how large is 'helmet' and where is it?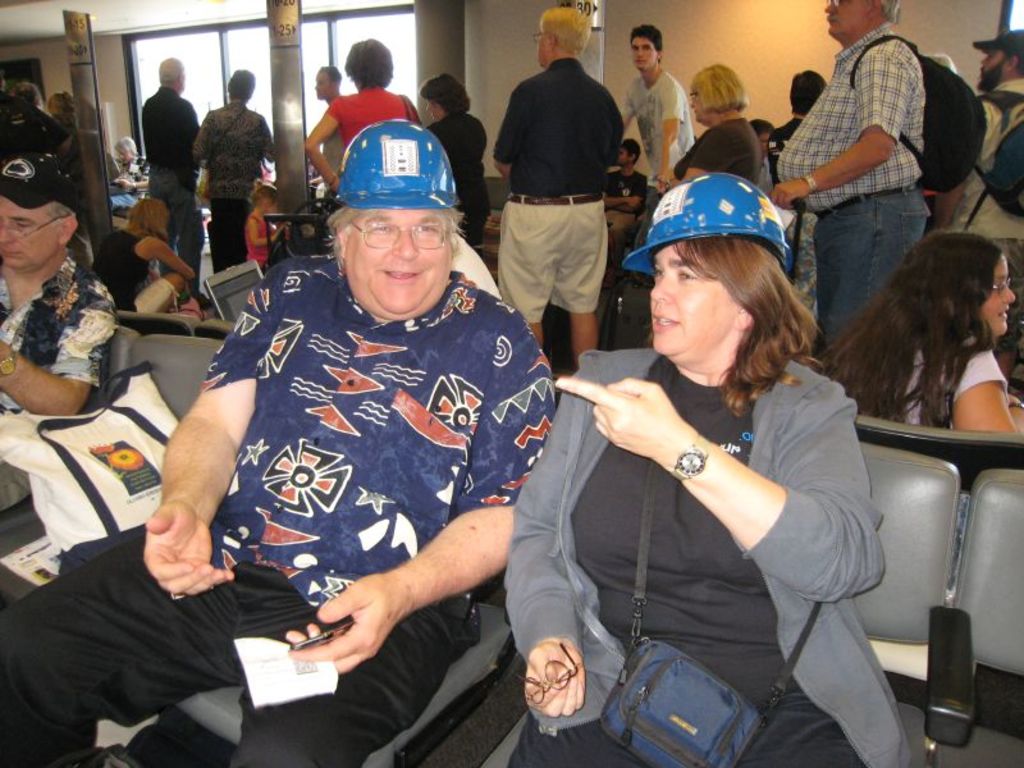
Bounding box: {"x1": 618, "y1": 174, "x2": 795, "y2": 280}.
